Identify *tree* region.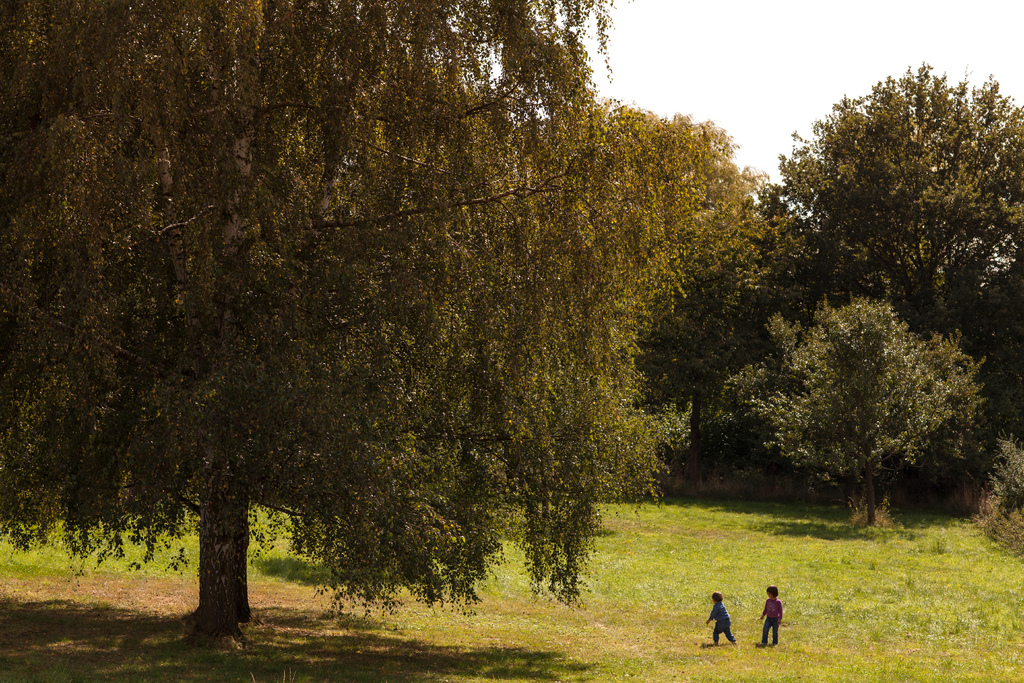
Region: crop(725, 293, 983, 529).
